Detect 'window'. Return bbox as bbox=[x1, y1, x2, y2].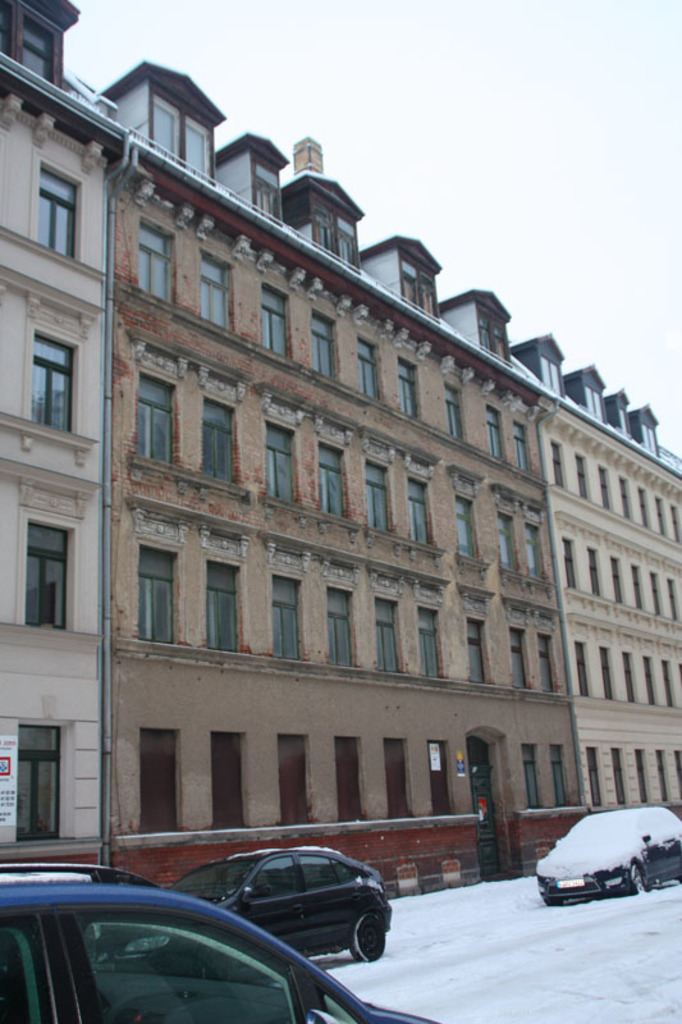
bbox=[447, 383, 467, 439].
